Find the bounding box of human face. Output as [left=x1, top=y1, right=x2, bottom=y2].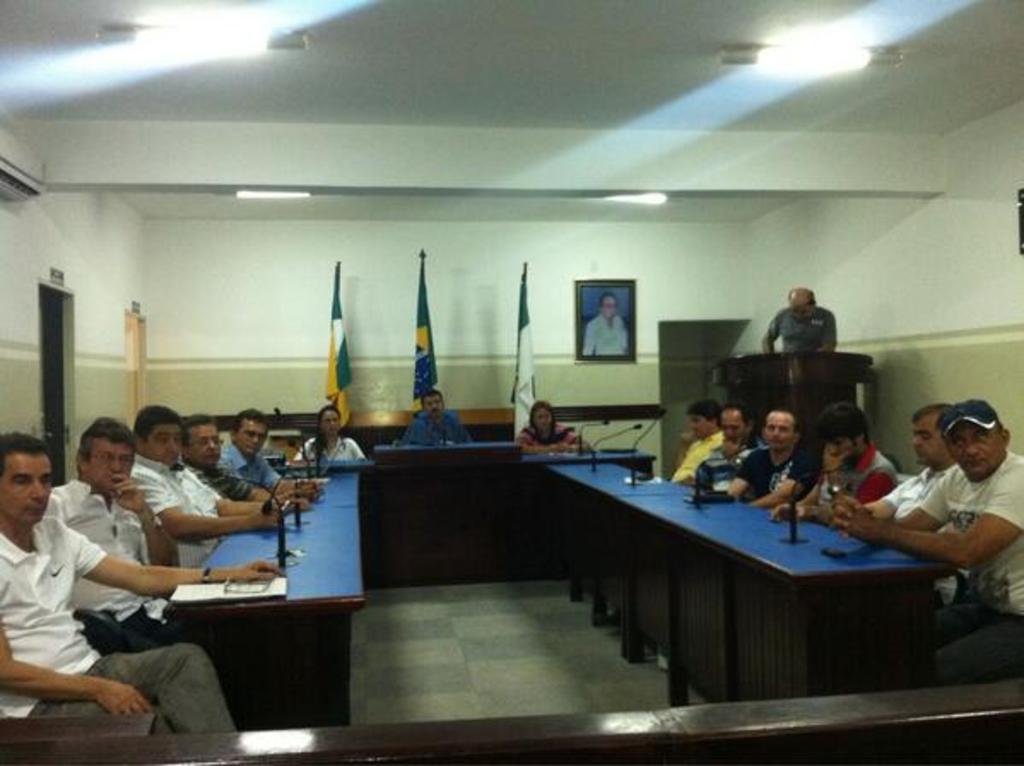
[left=831, top=433, right=853, bottom=463].
